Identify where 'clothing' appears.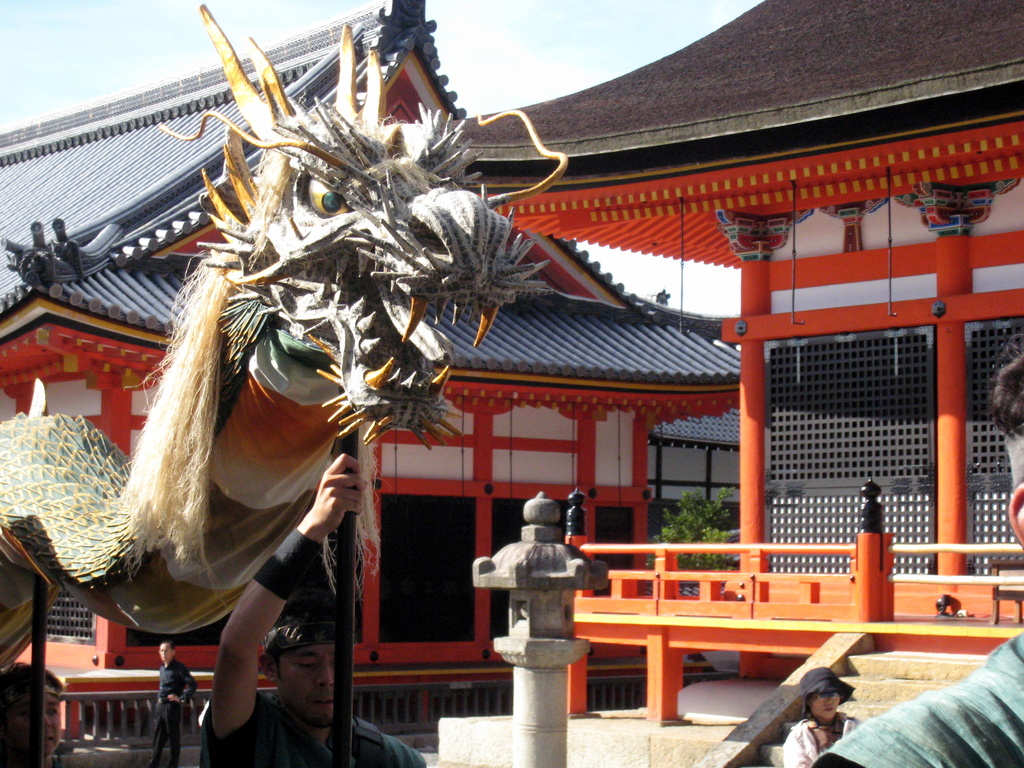
Appears at x1=783, y1=714, x2=863, y2=766.
